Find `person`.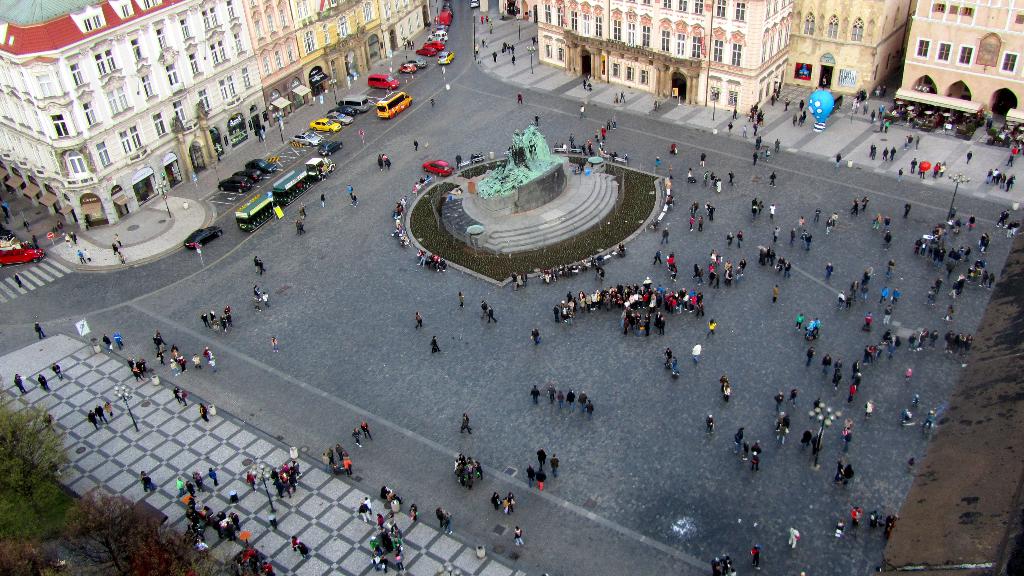
rect(951, 334, 955, 350).
